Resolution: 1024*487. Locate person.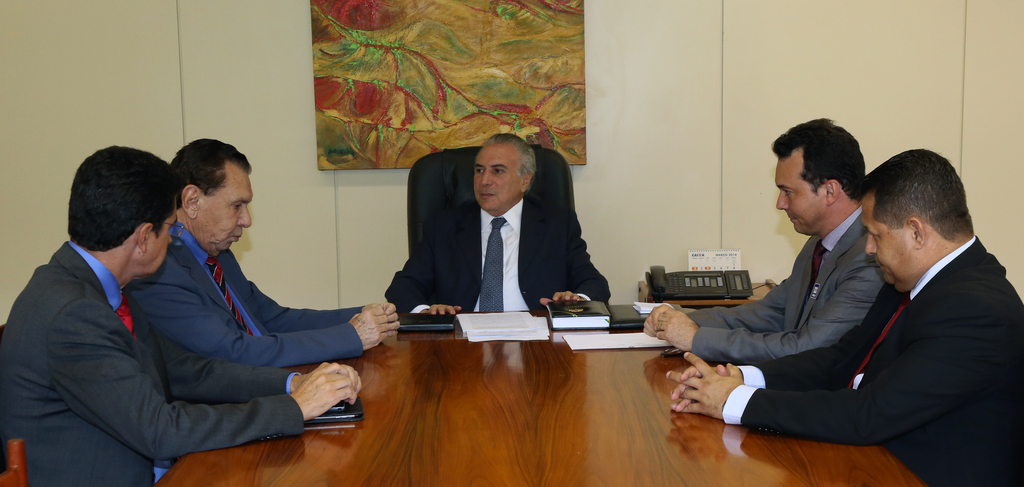
select_region(666, 148, 1023, 486).
